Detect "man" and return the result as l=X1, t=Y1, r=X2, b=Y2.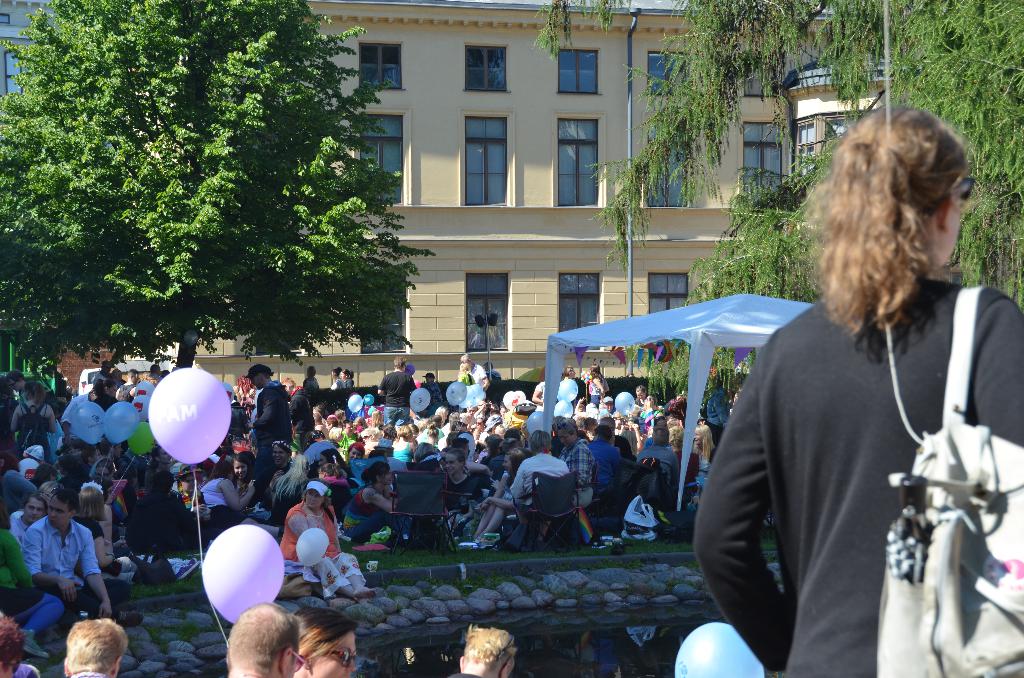
l=223, t=600, r=301, b=677.
